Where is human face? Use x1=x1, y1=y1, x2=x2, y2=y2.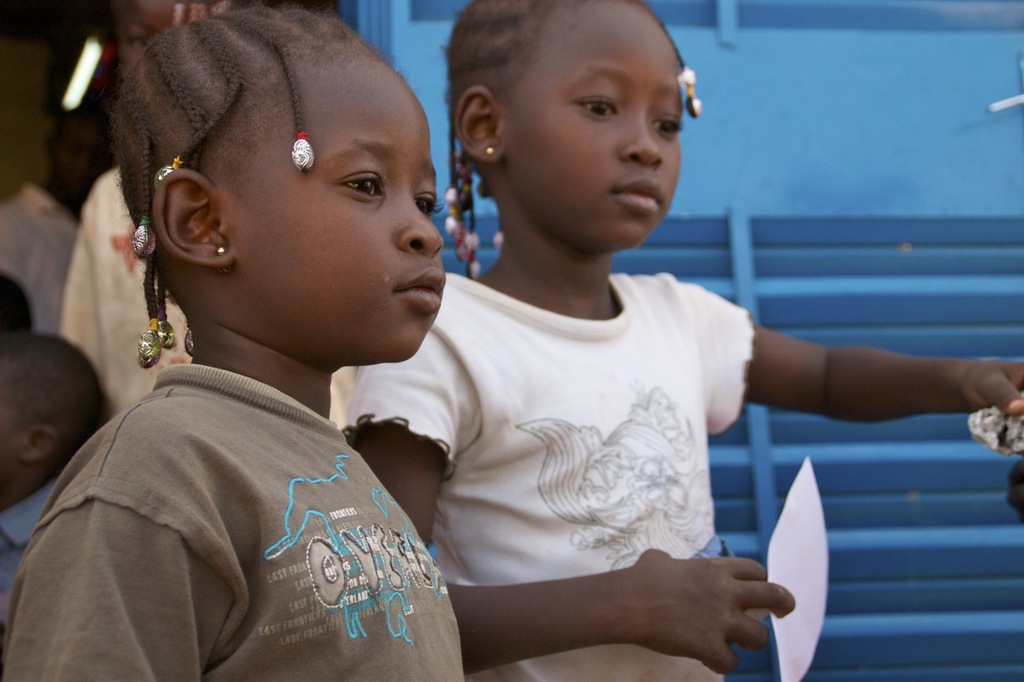
x1=518, y1=0, x2=686, y2=253.
